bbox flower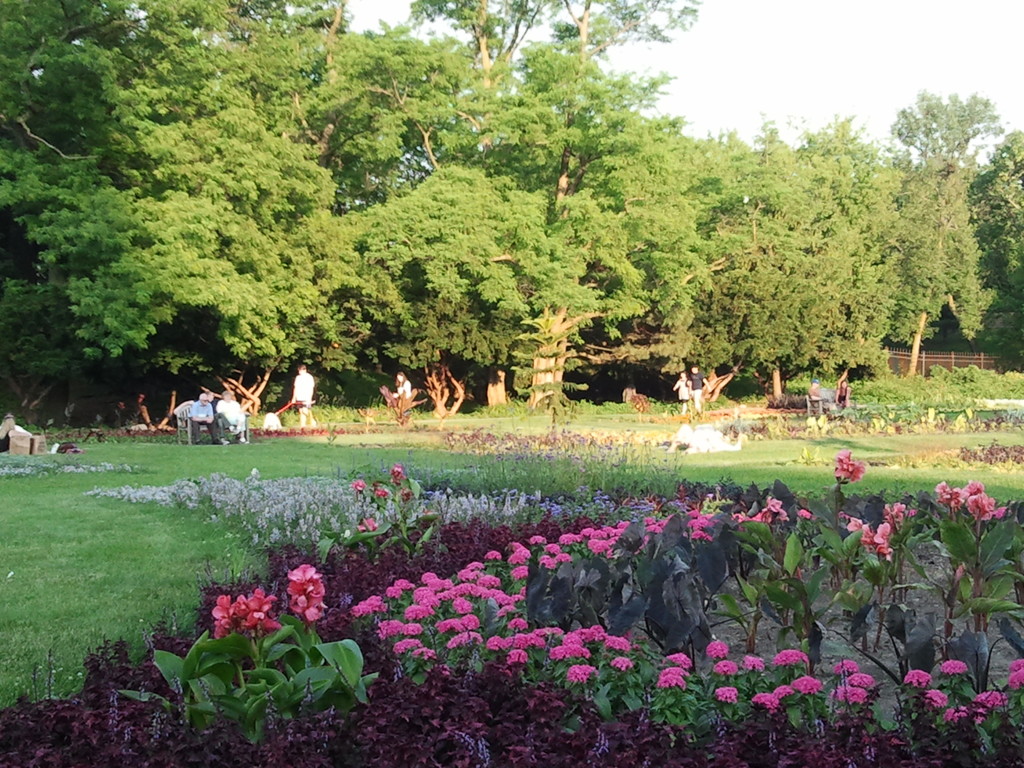
box(639, 694, 655, 730)
